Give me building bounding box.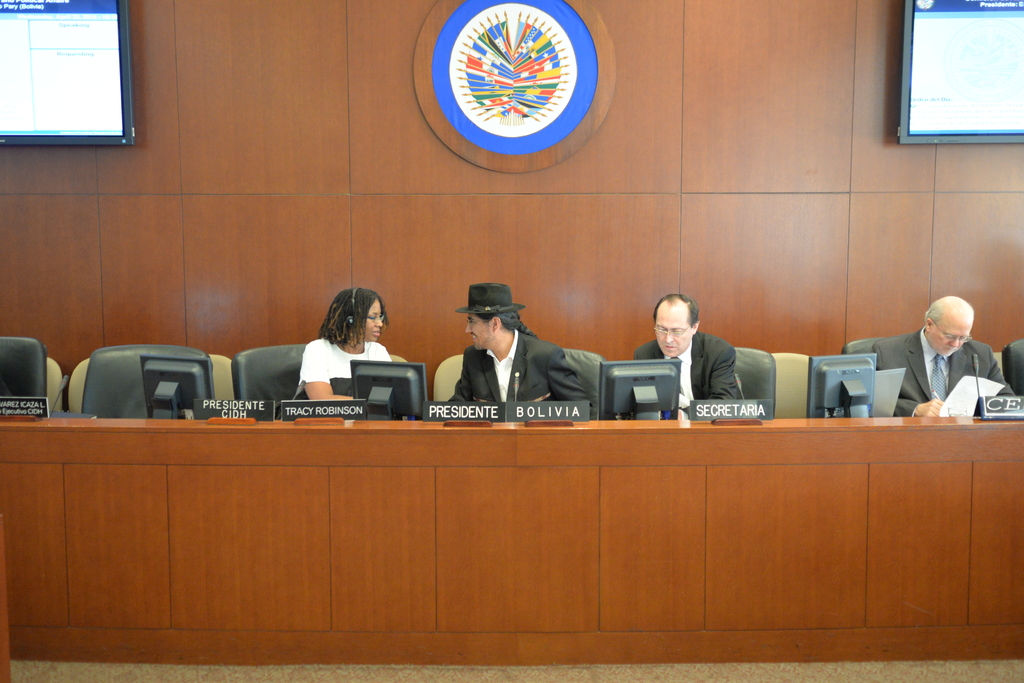
BBox(0, 0, 1023, 682).
